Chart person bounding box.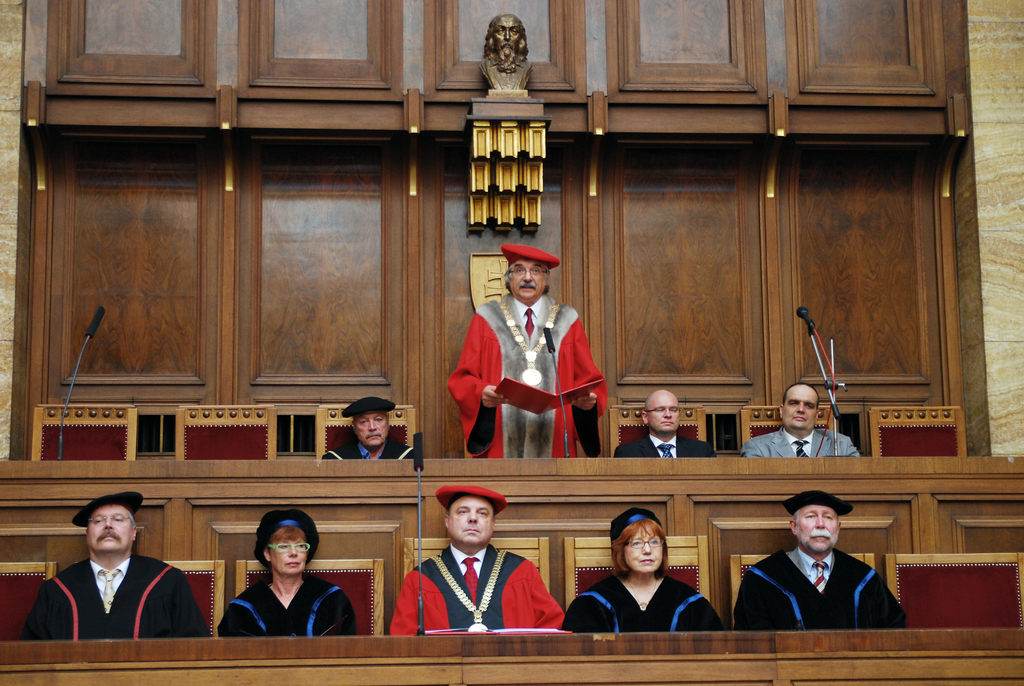
Charted: locate(744, 385, 860, 459).
